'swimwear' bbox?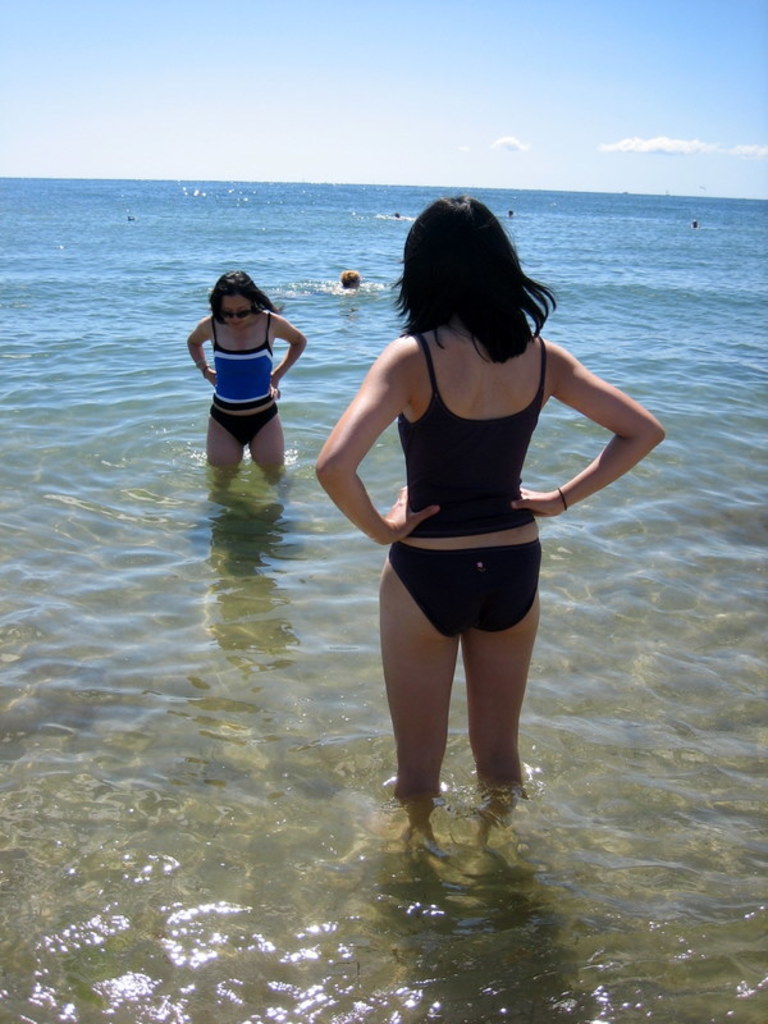
region(215, 408, 280, 448)
